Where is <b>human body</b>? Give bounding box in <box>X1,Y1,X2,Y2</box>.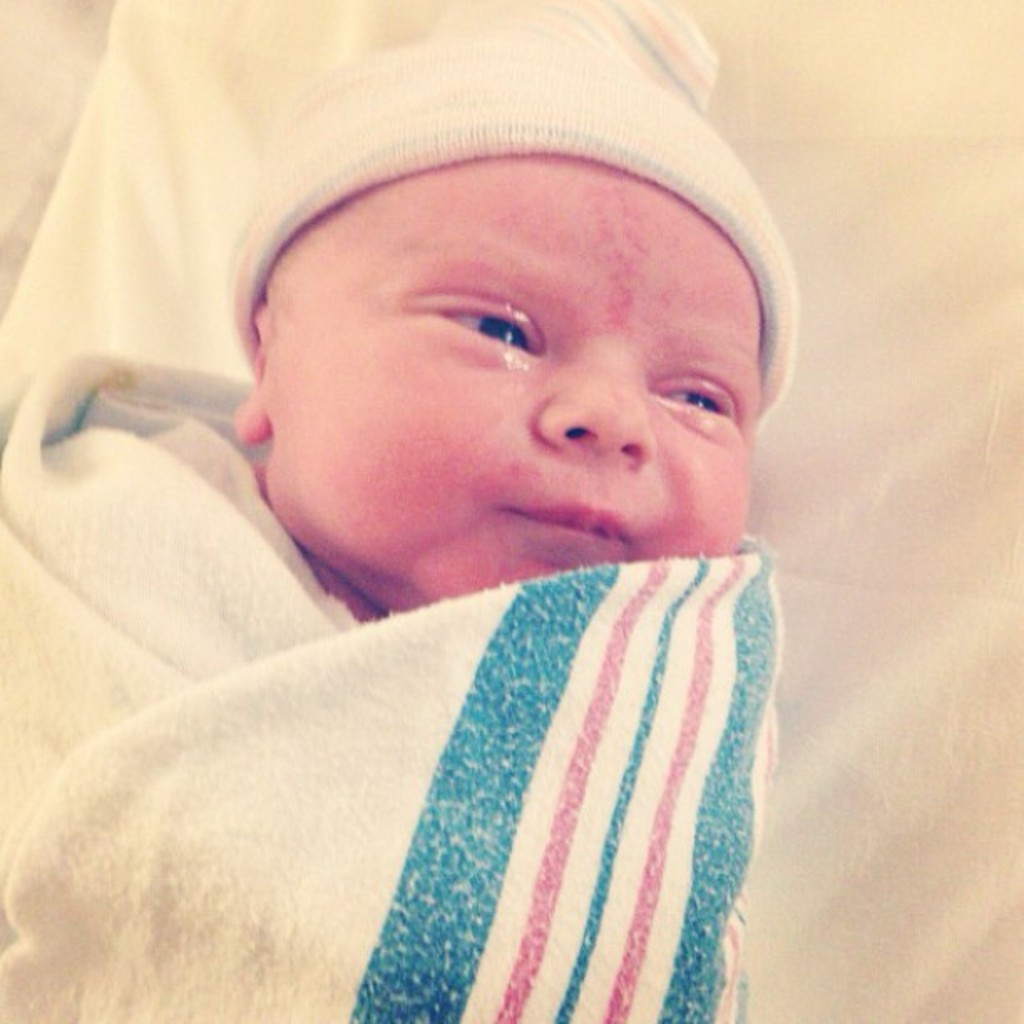
<box>12,65,860,1023</box>.
